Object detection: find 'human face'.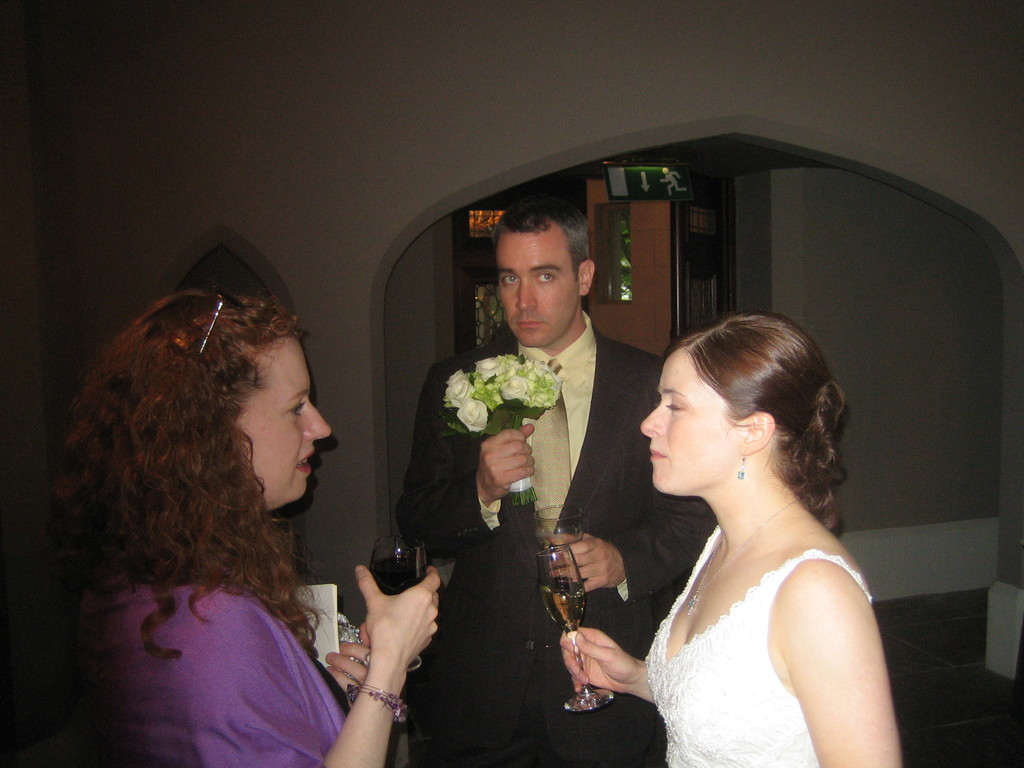
box(230, 348, 332, 506).
